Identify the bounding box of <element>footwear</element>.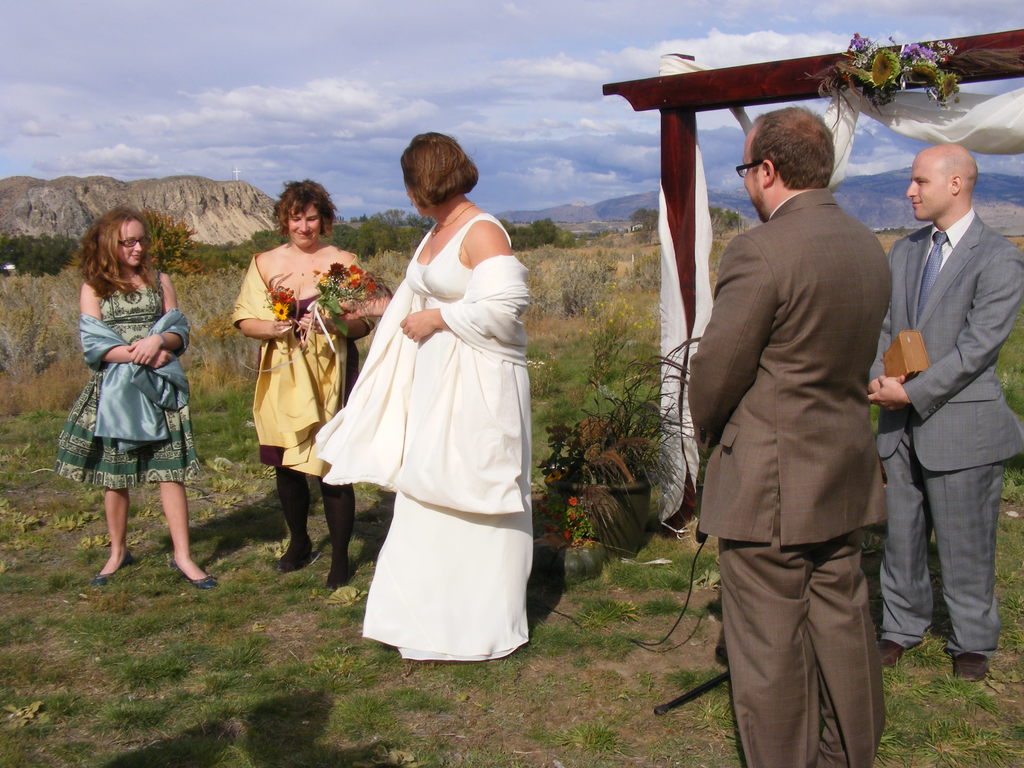
region(959, 652, 990, 688).
